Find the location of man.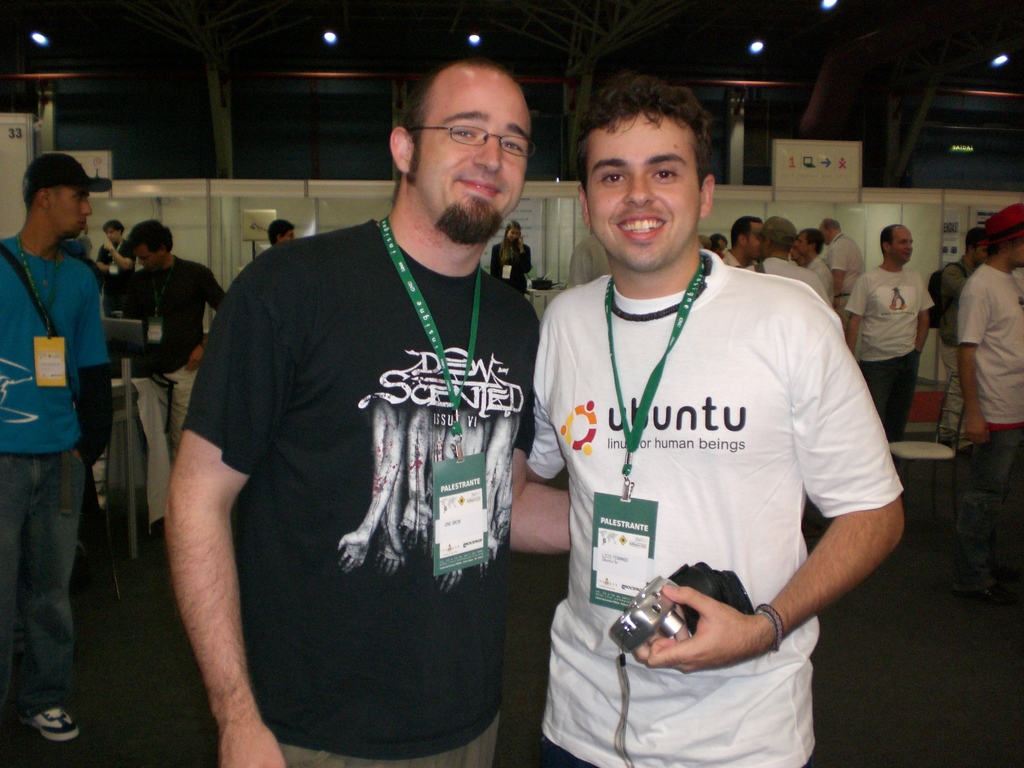
Location: box=[0, 152, 114, 741].
